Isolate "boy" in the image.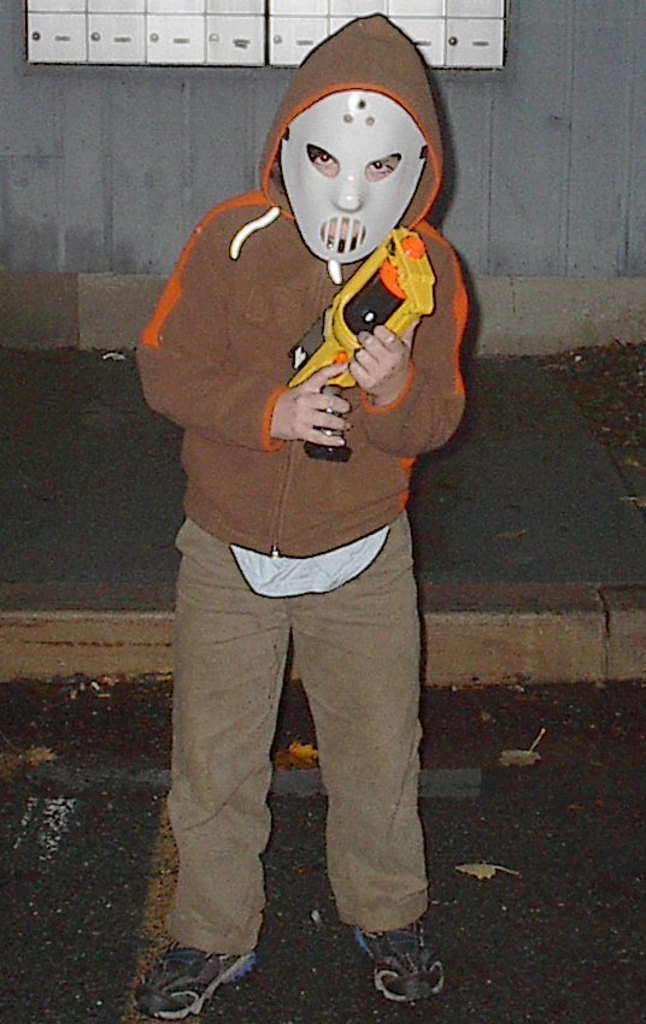
Isolated region: pyautogui.locateOnScreen(129, 8, 478, 1012).
